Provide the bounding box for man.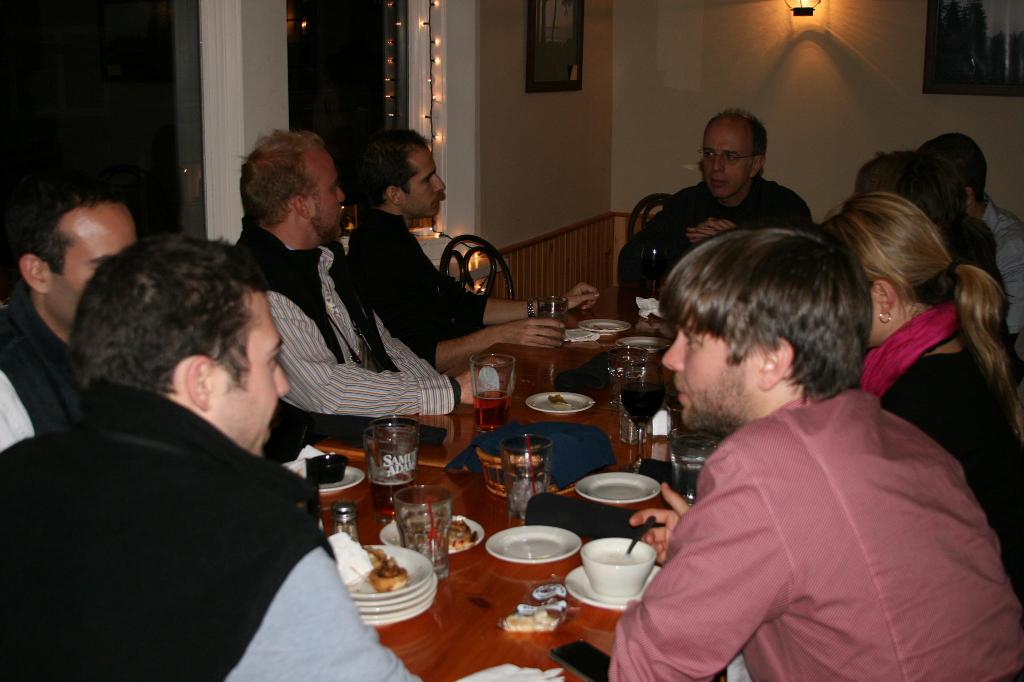
Rect(341, 124, 595, 369).
